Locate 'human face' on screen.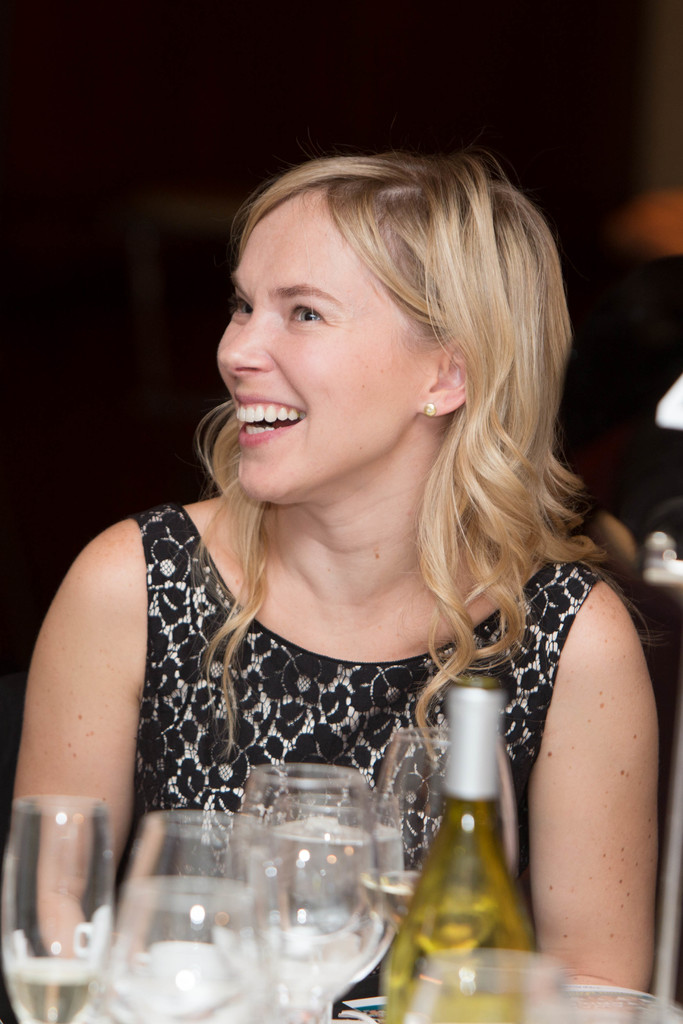
On screen at 202:185:428:507.
